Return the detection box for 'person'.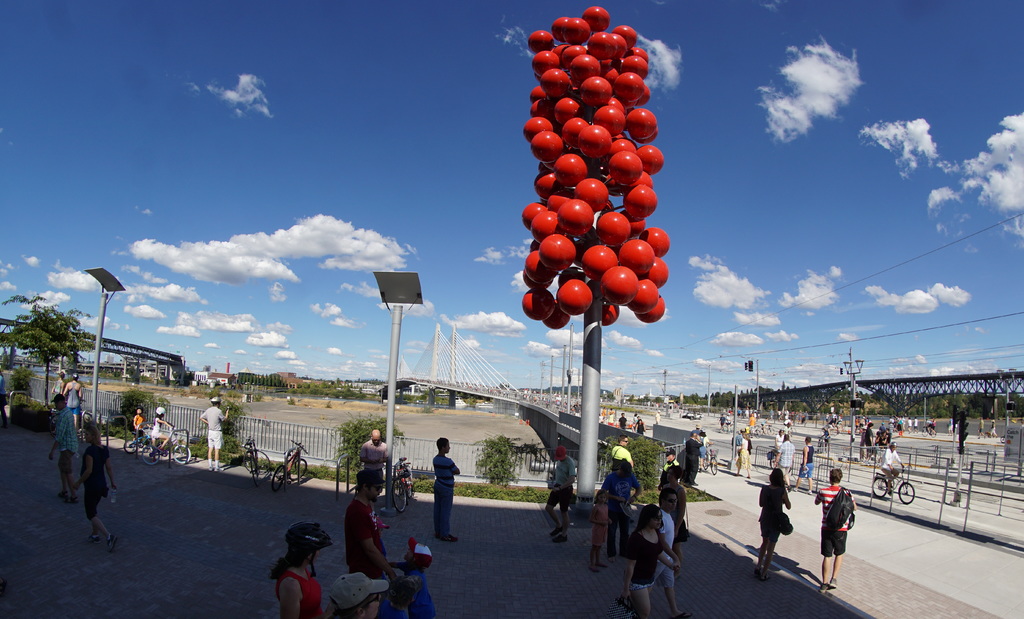
330 572 394 618.
